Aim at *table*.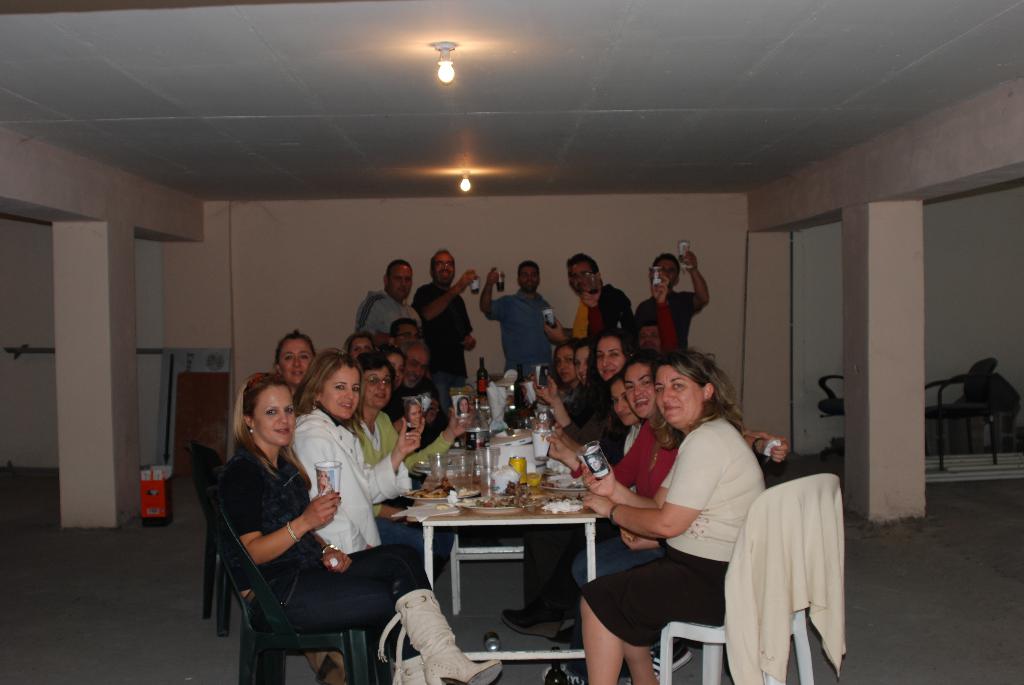
Aimed at [399,436,616,684].
